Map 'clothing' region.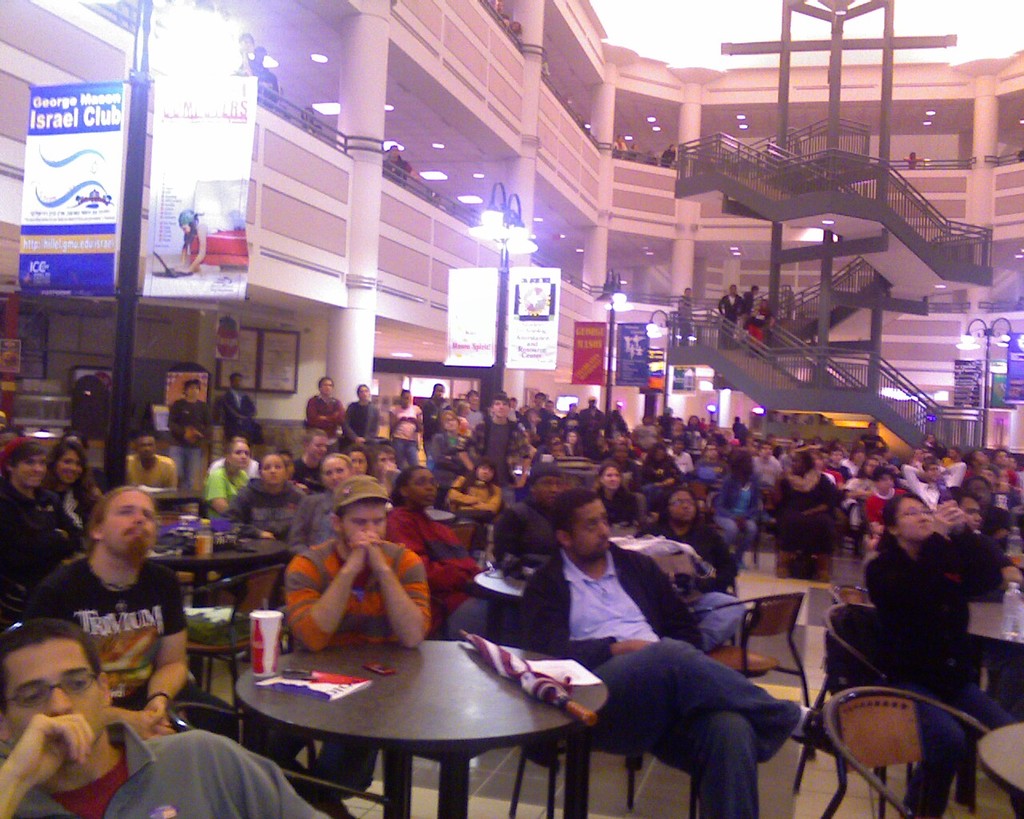
Mapped to (x1=659, y1=144, x2=679, y2=170).
